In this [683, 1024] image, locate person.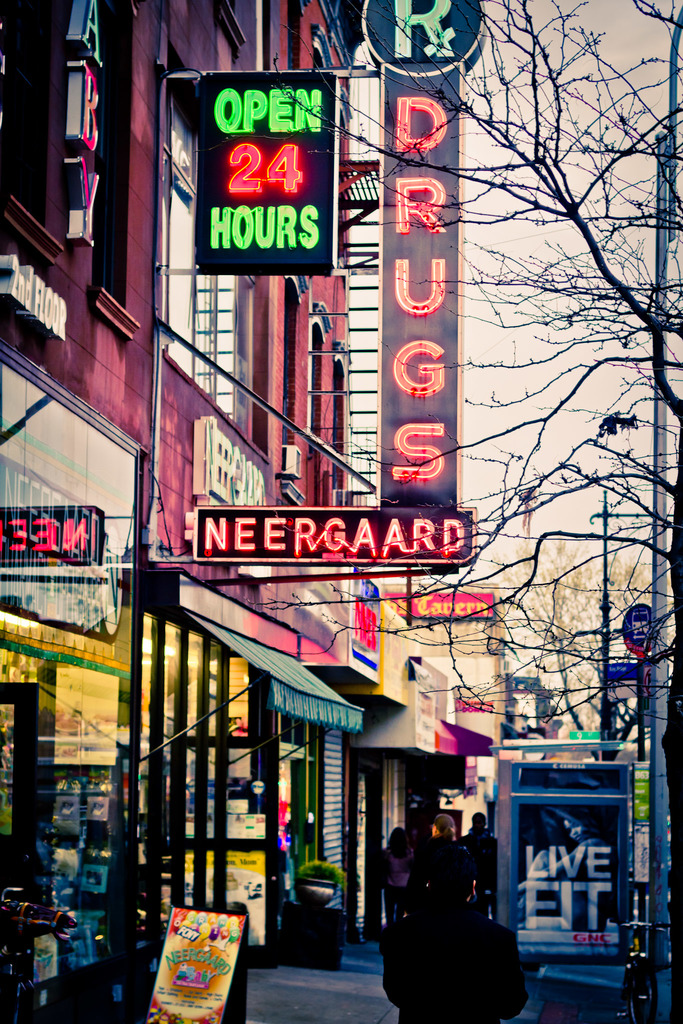
Bounding box: region(466, 811, 496, 916).
